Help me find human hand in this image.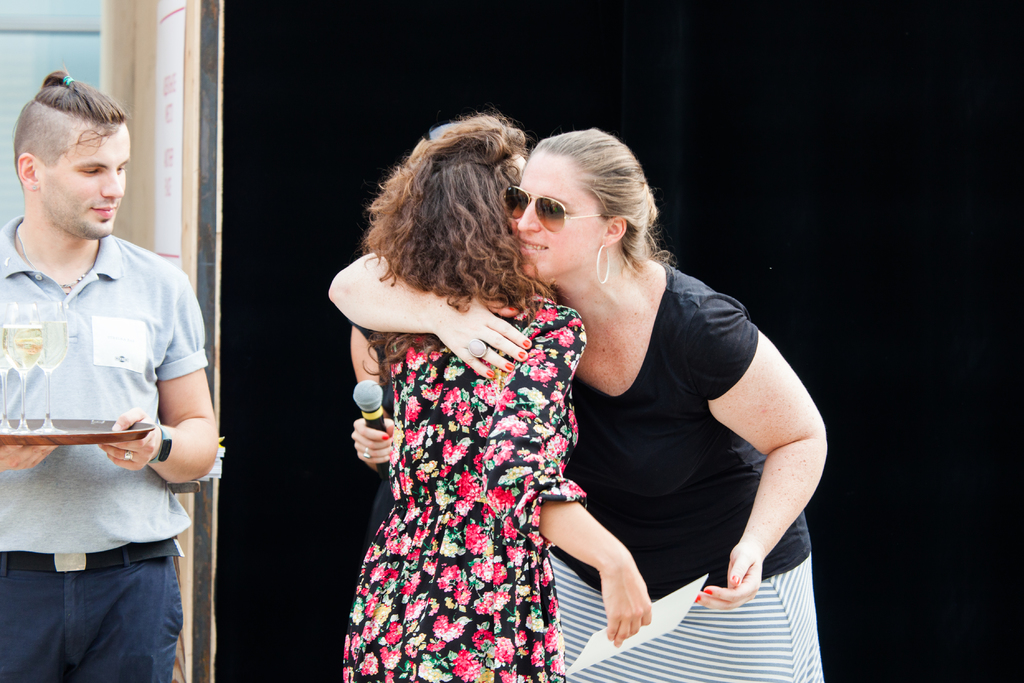
Found it: l=348, t=415, r=394, b=465.
